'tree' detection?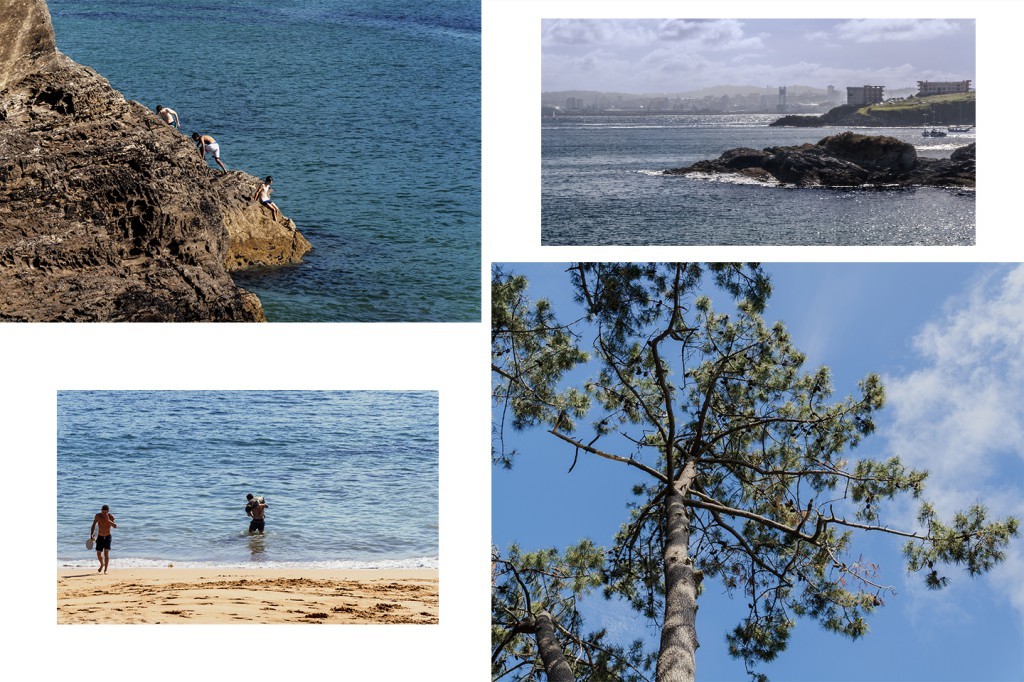
detection(504, 232, 917, 665)
